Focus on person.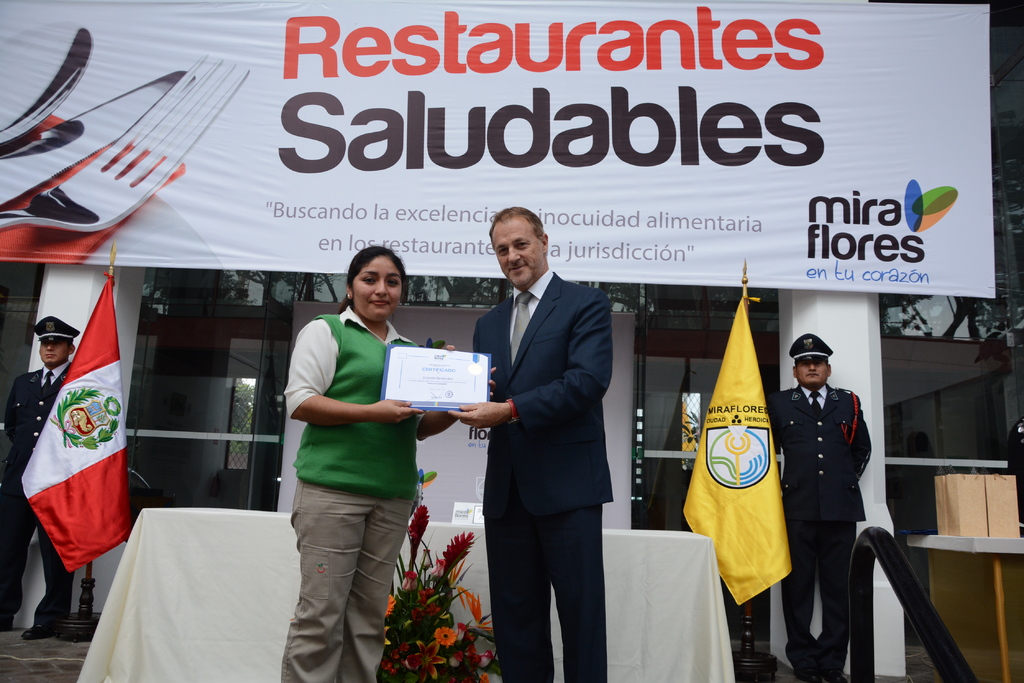
Focused at 788/334/886/662.
